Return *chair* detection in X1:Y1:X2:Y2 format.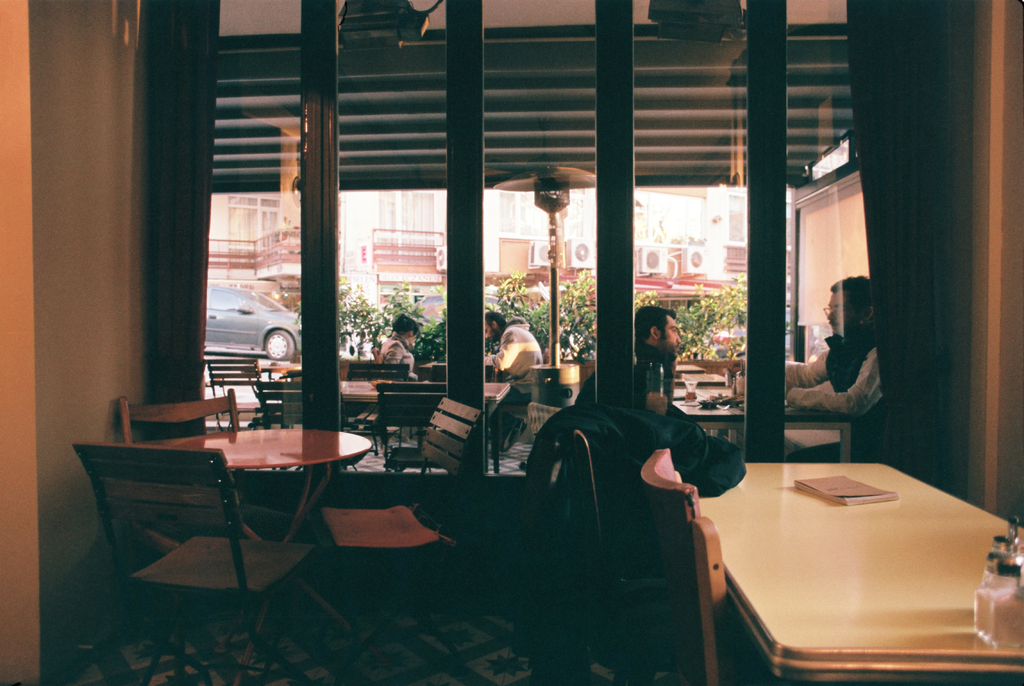
345:358:408:438.
